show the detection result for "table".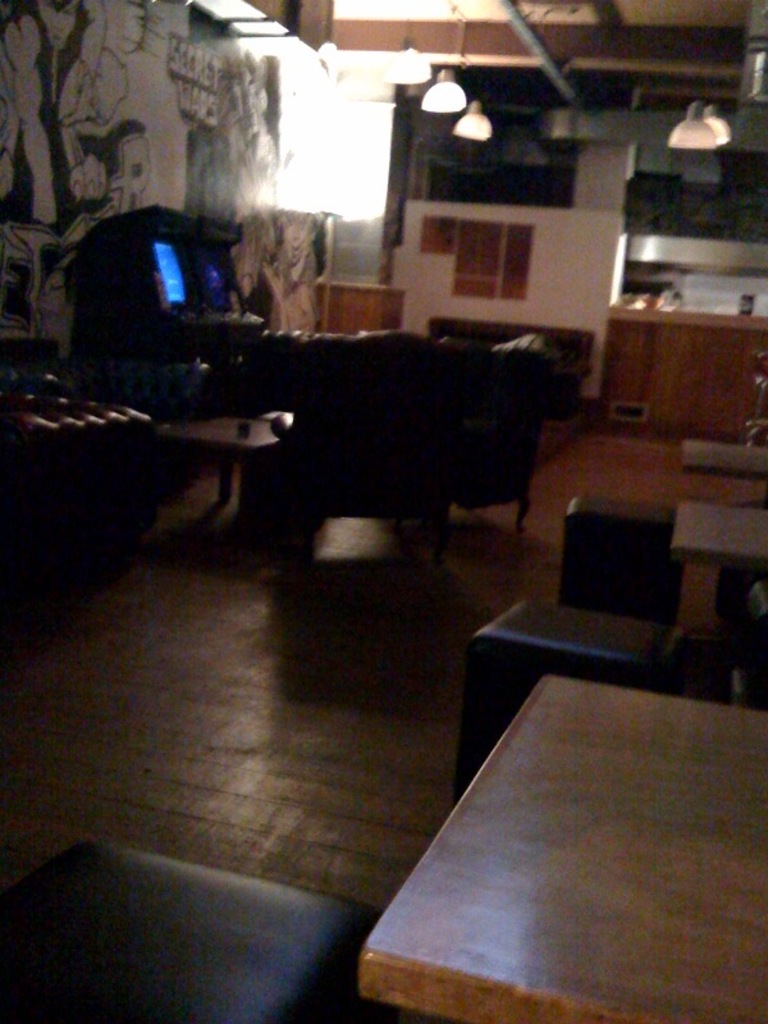
[x1=349, y1=595, x2=760, y2=1023].
